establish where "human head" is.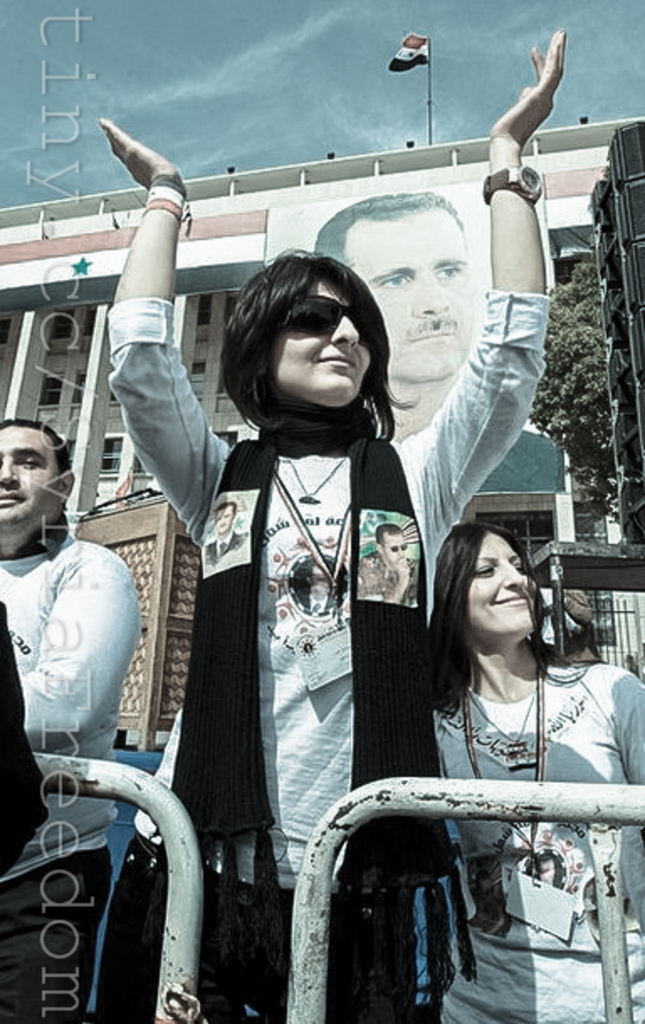
Established at left=304, top=557, right=331, bottom=603.
